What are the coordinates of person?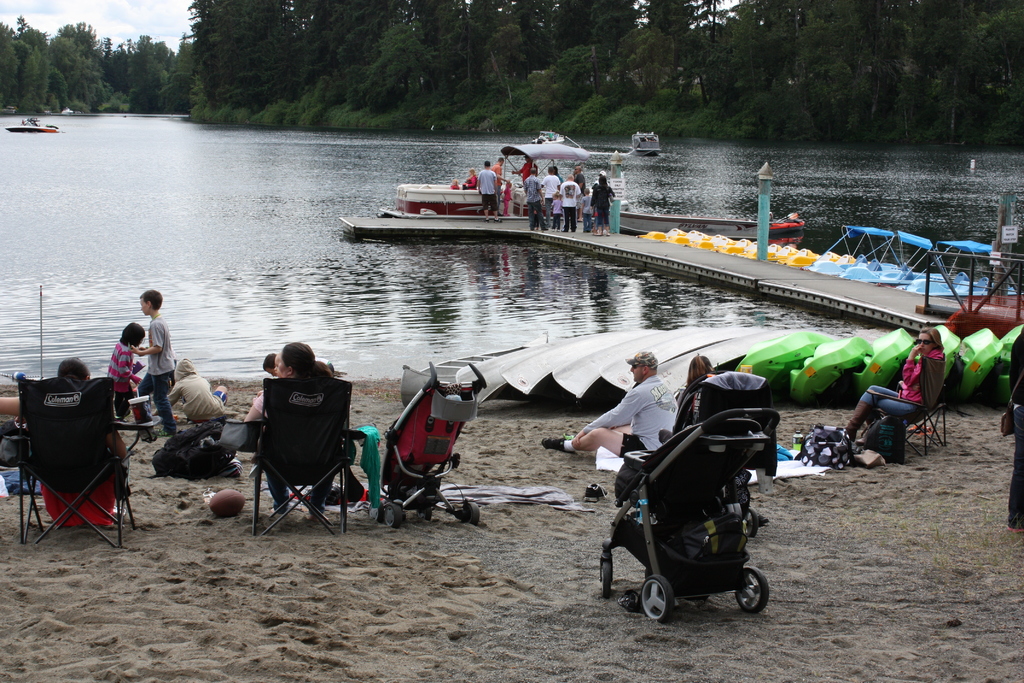
{"left": 37, "top": 359, "right": 126, "bottom": 522}.
